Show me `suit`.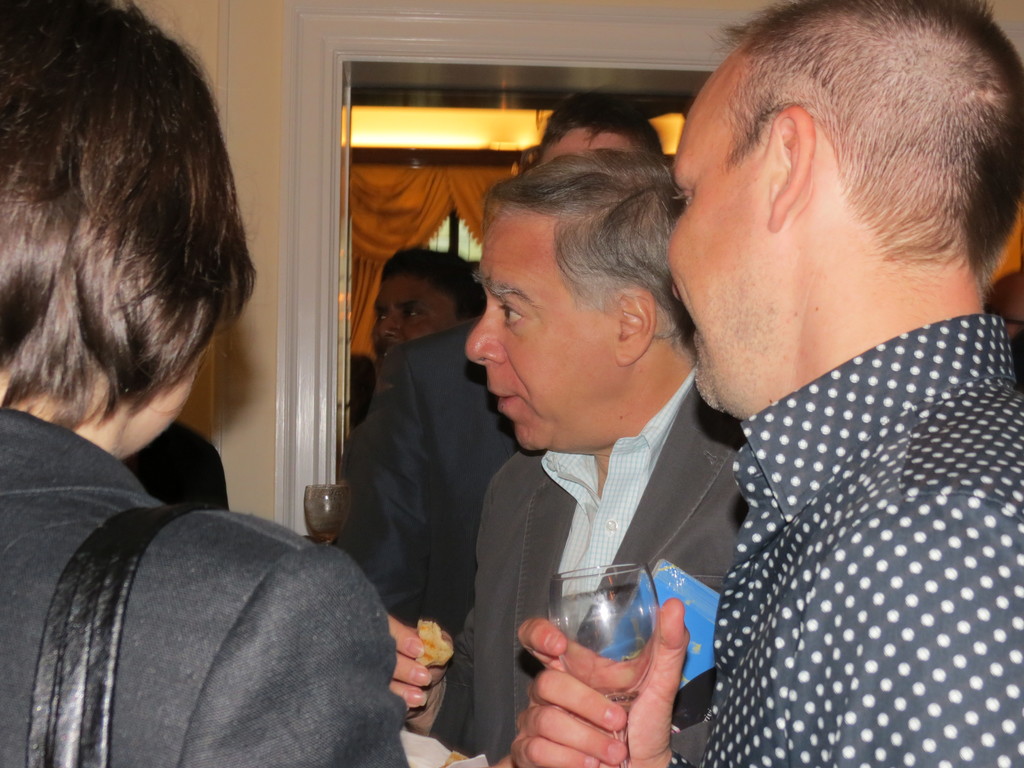
`suit` is here: Rect(421, 305, 783, 747).
